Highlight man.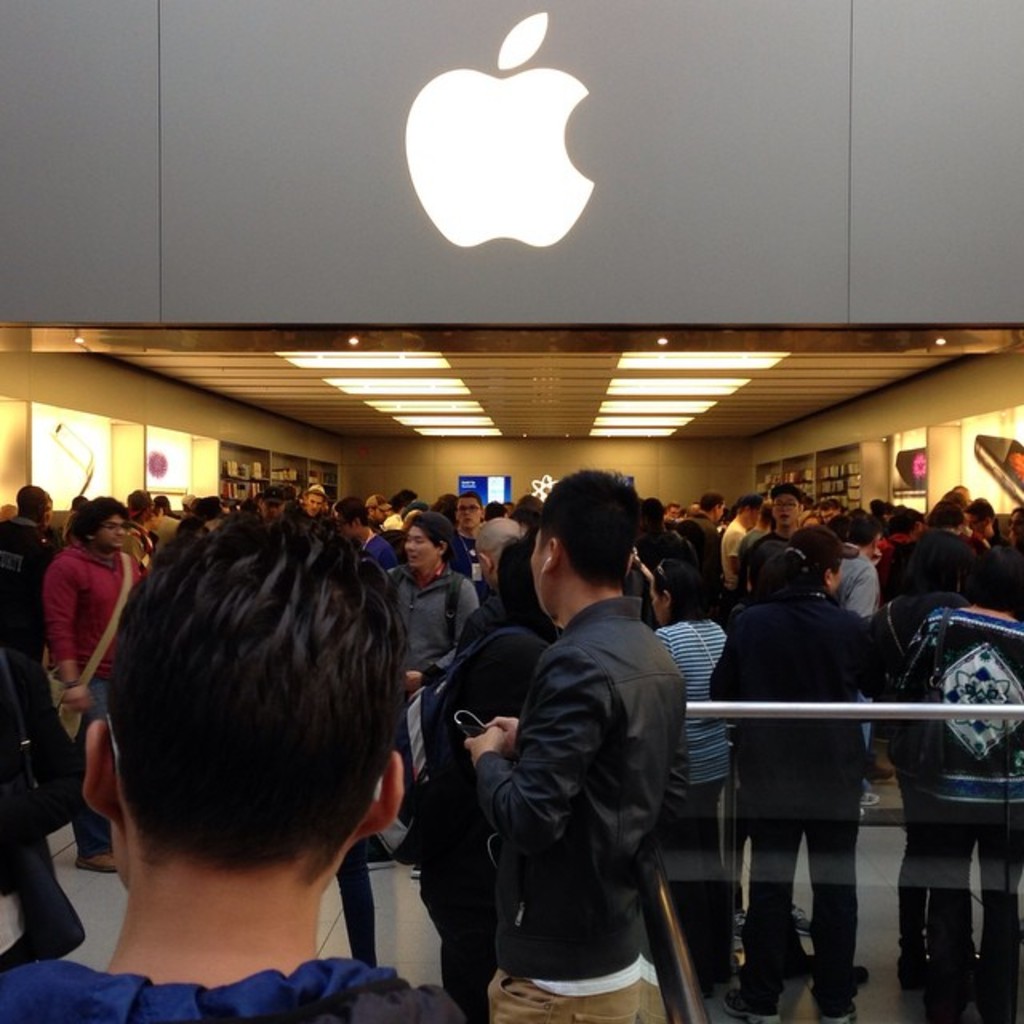
Highlighted region: [0, 496, 451, 1022].
